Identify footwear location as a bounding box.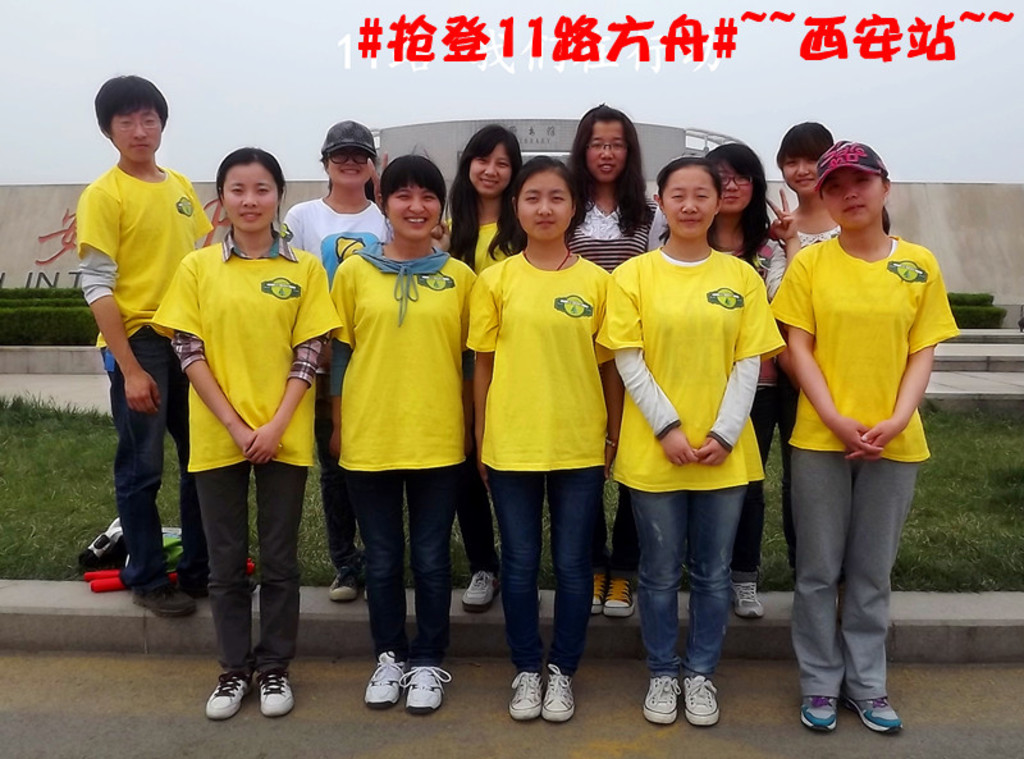
(x1=595, y1=568, x2=607, y2=614).
